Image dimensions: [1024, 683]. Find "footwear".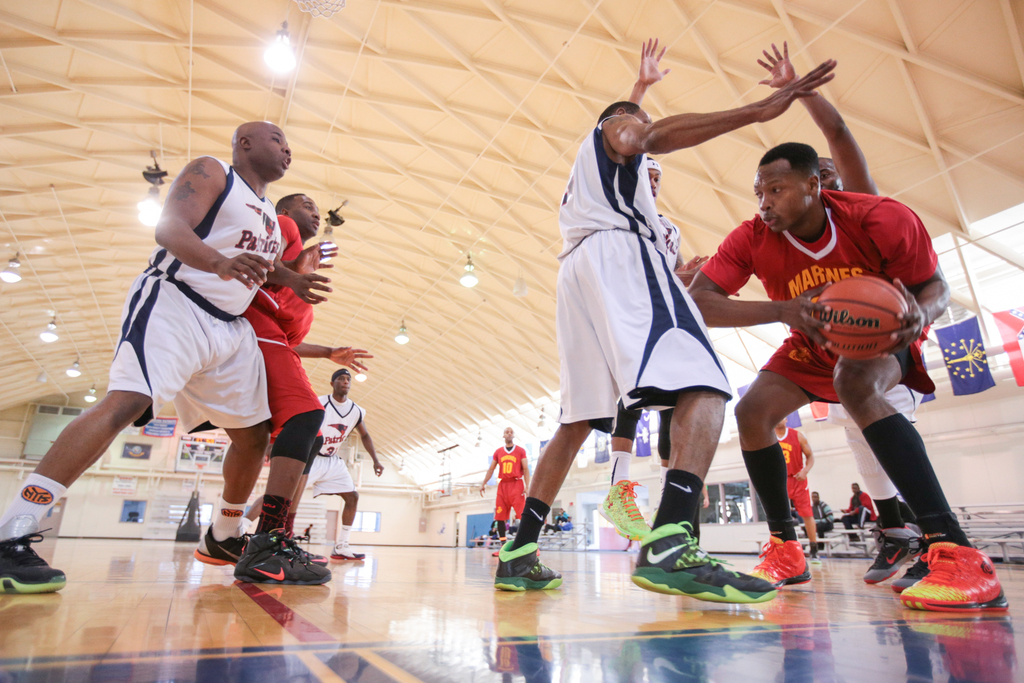
Rect(891, 536, 950, 588).
